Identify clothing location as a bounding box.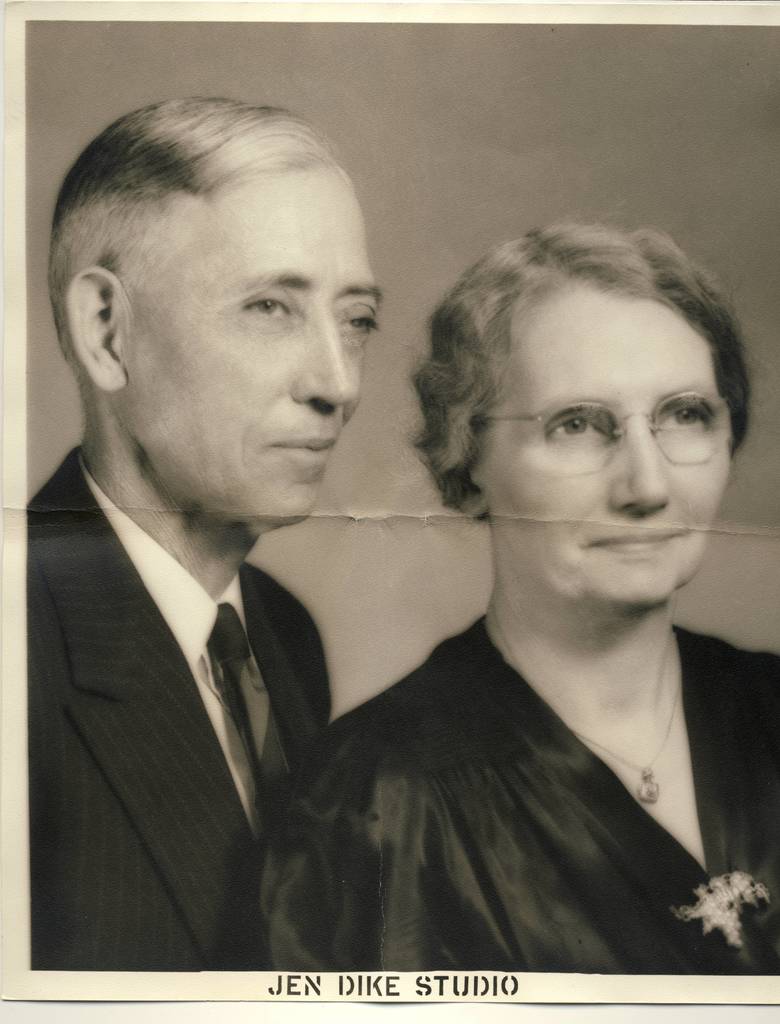
region(217, 541, 762, 966).
